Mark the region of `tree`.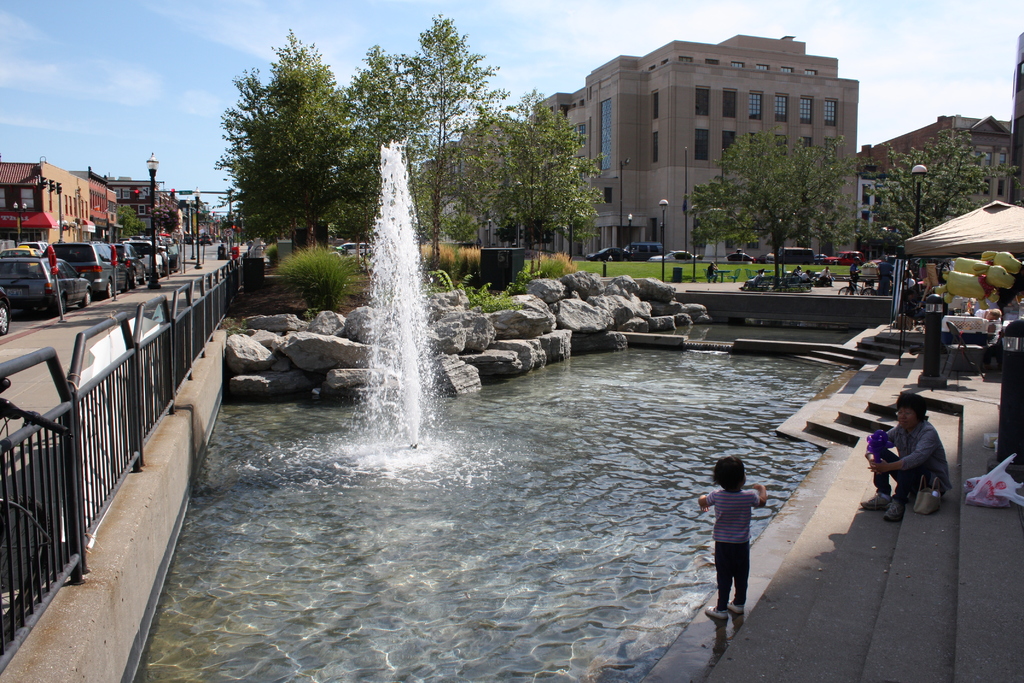
Region: x1=118 y1=201 x2=138 y2=236.
